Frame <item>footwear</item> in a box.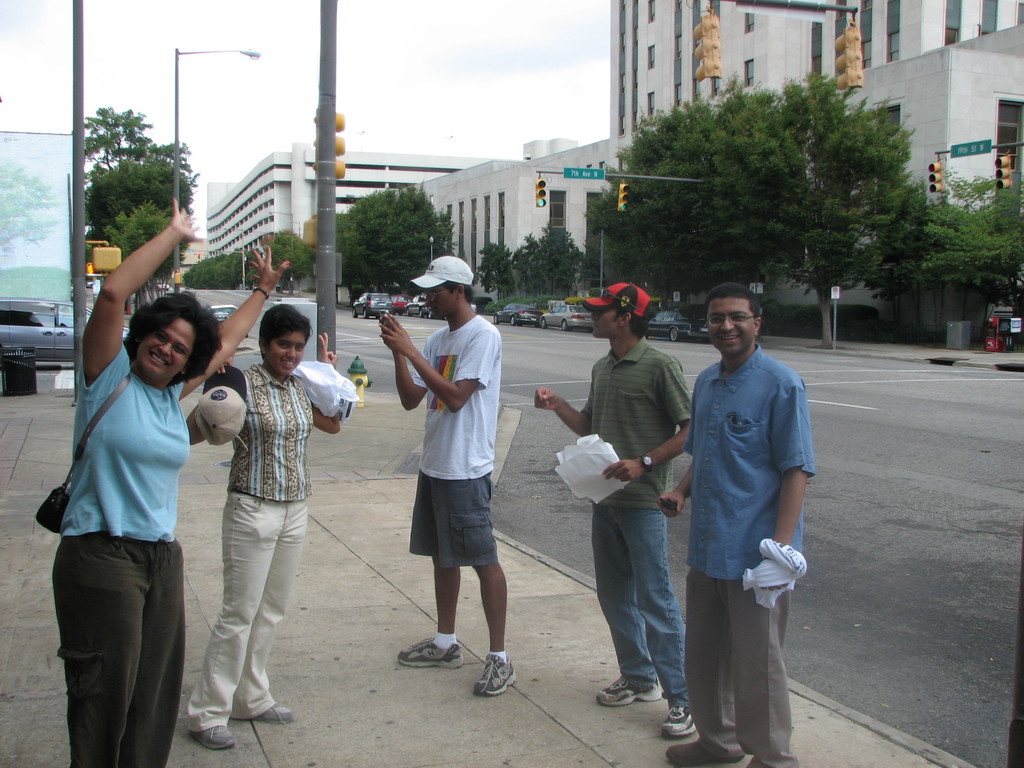
474, 651, 518, 699.
